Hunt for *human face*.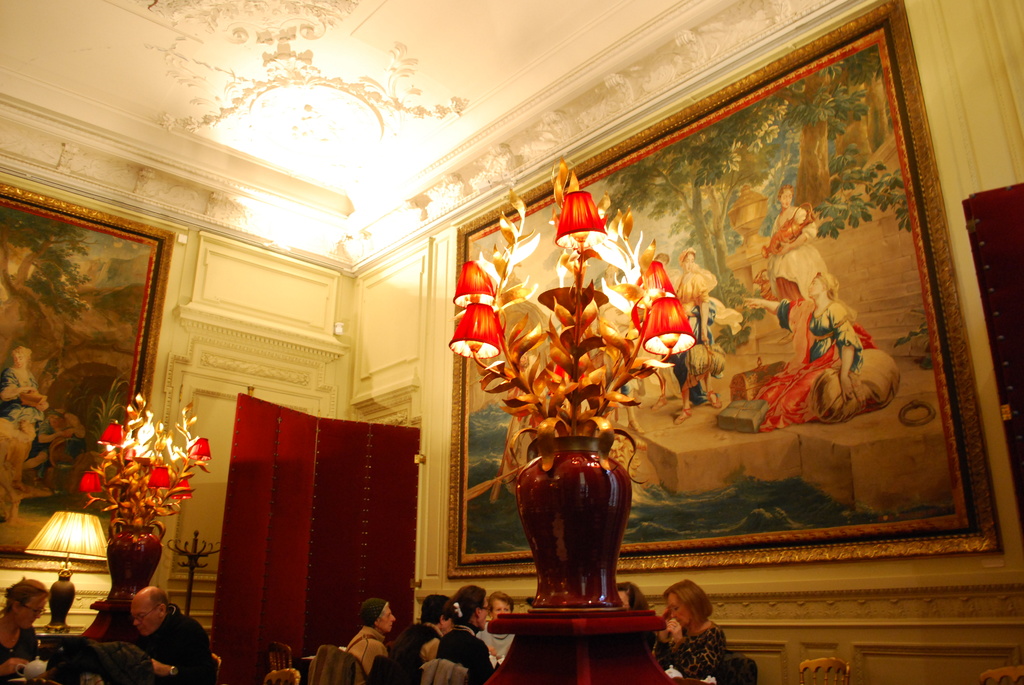
Hunted down at [15,602,44,628].
